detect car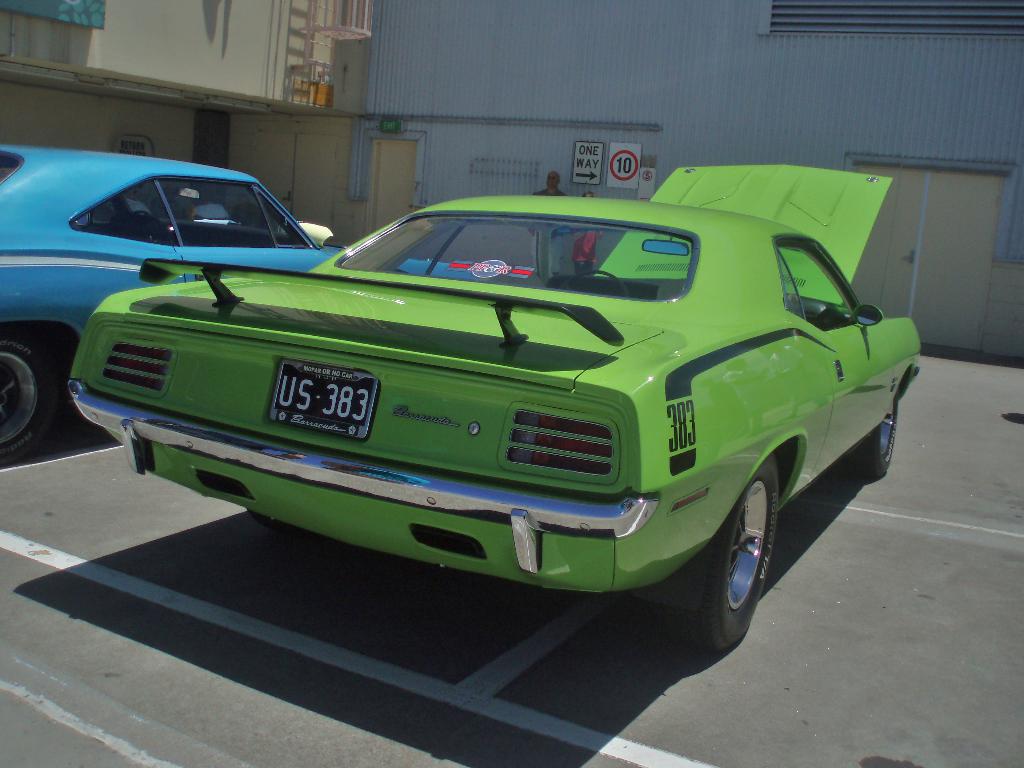
0 140 544 466
